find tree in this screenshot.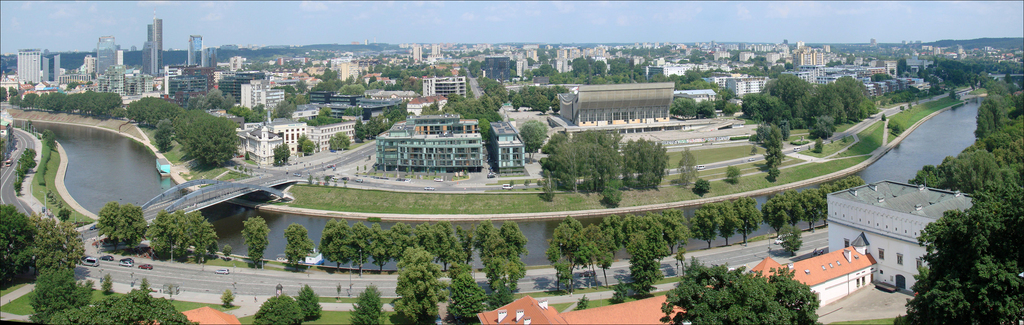
The bounding box for tree is x1=293 y1=132 x2=305 y2=149.
